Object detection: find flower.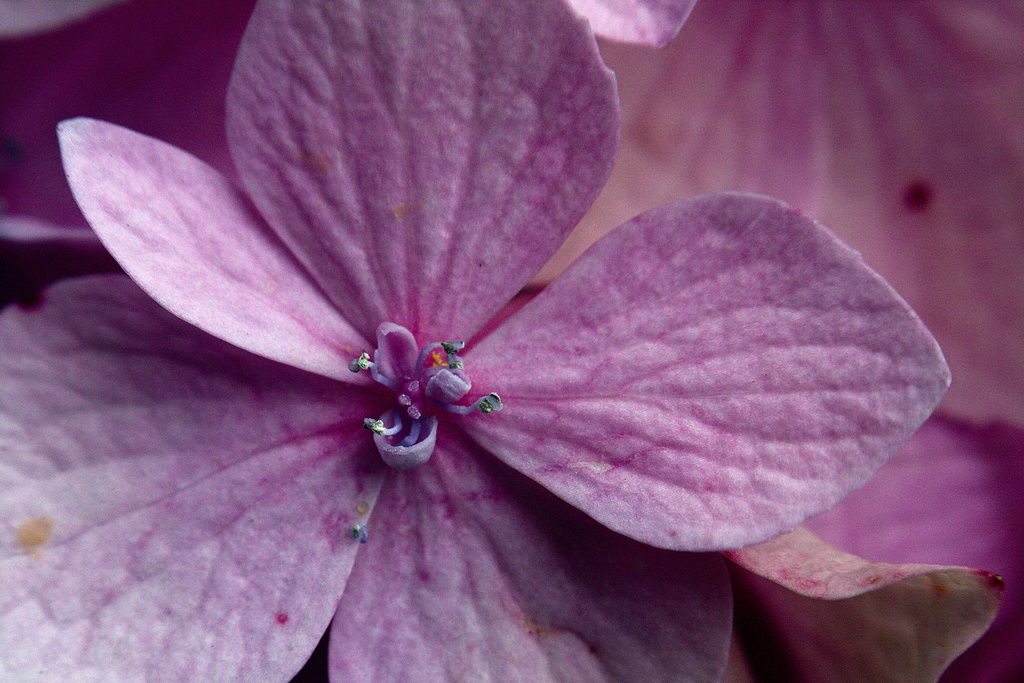
select_region(34, 17, 950, 645).
